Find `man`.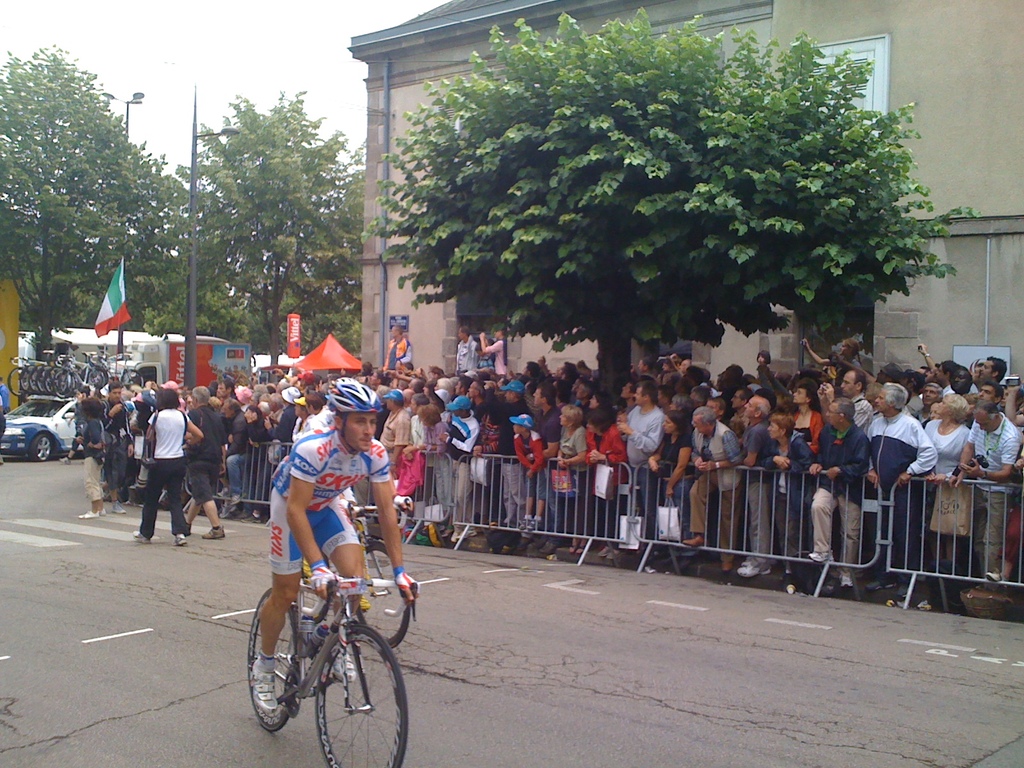
bbox=[300, 393, 335, 435].
